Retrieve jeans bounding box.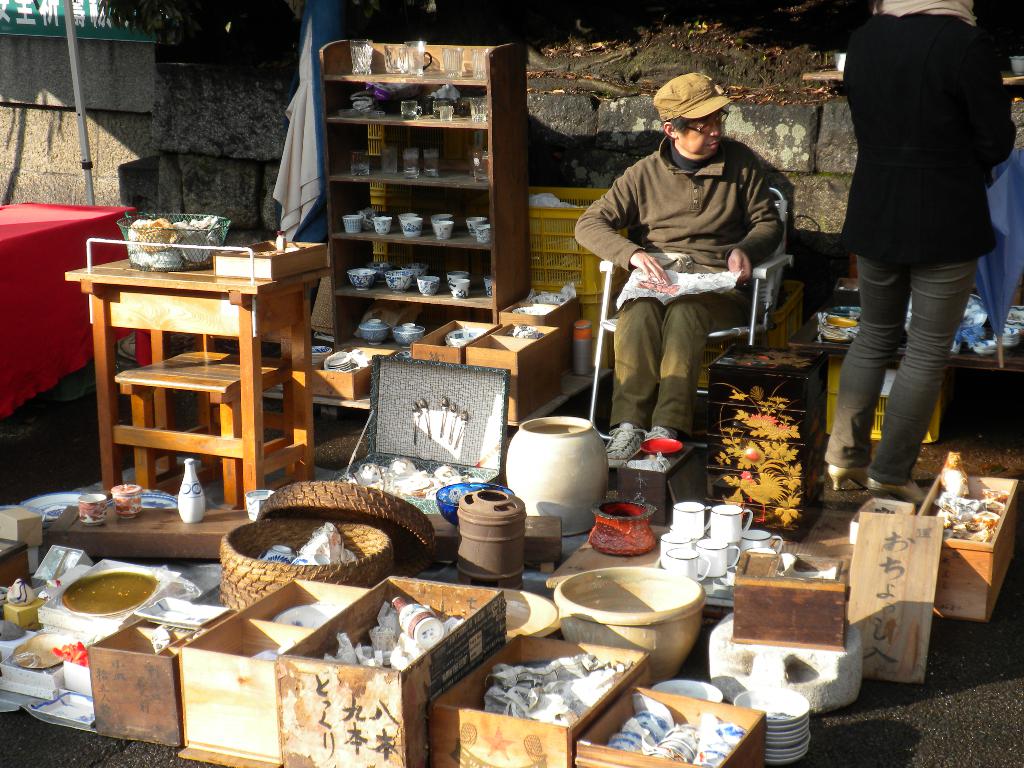
Bounding box: crop(824, 261, 977, 486).
